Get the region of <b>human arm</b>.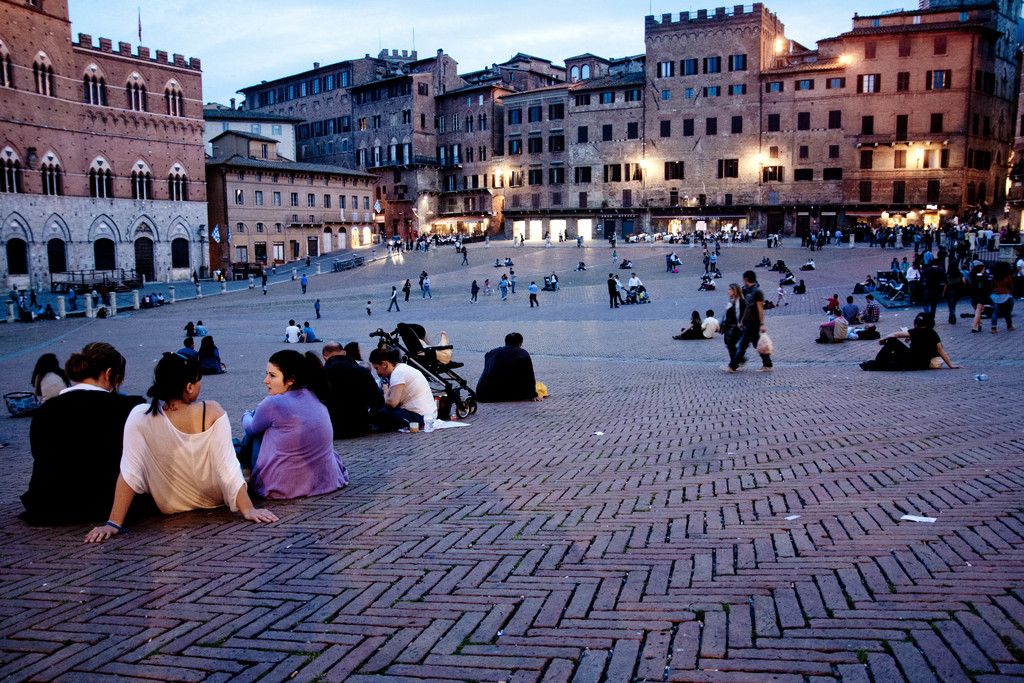
<box>298,328,303,338</box>.
